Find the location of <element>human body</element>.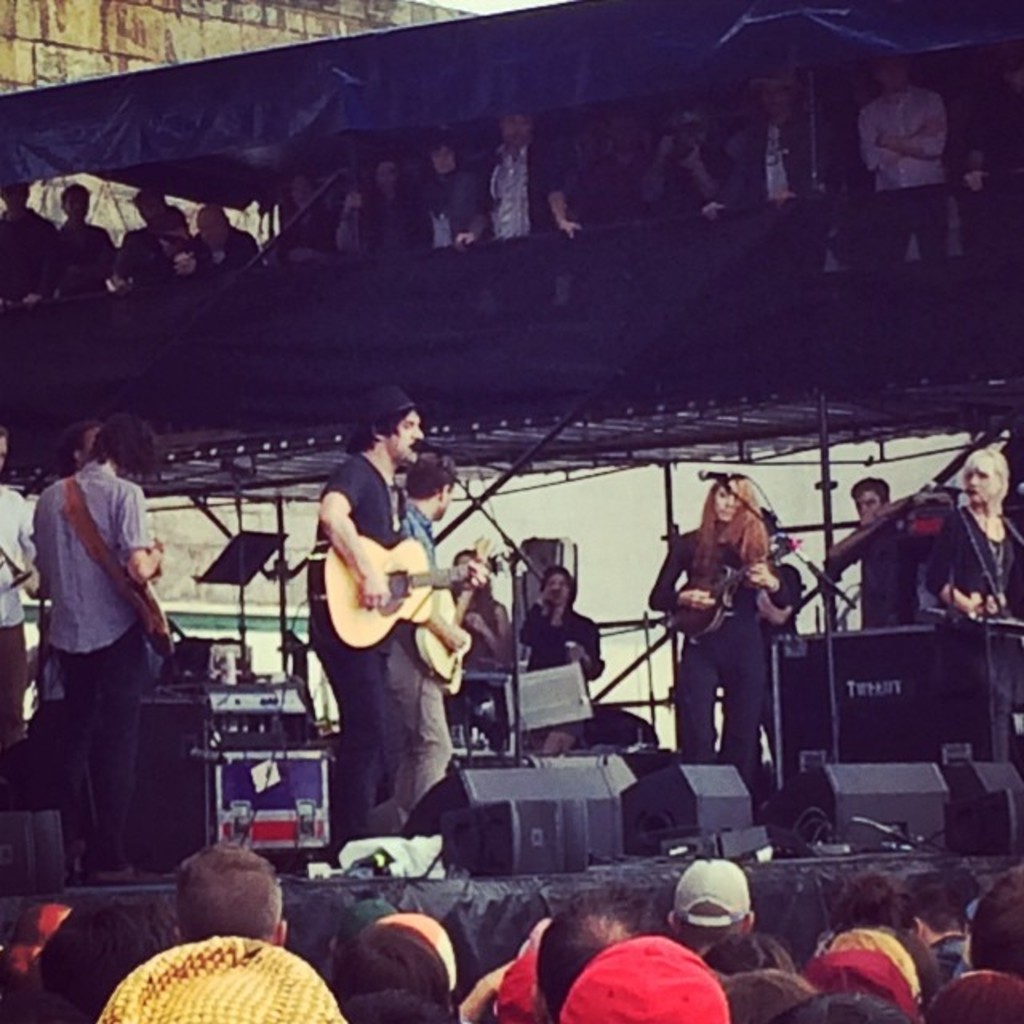
Location: 925, 971, 1022, 1022.
